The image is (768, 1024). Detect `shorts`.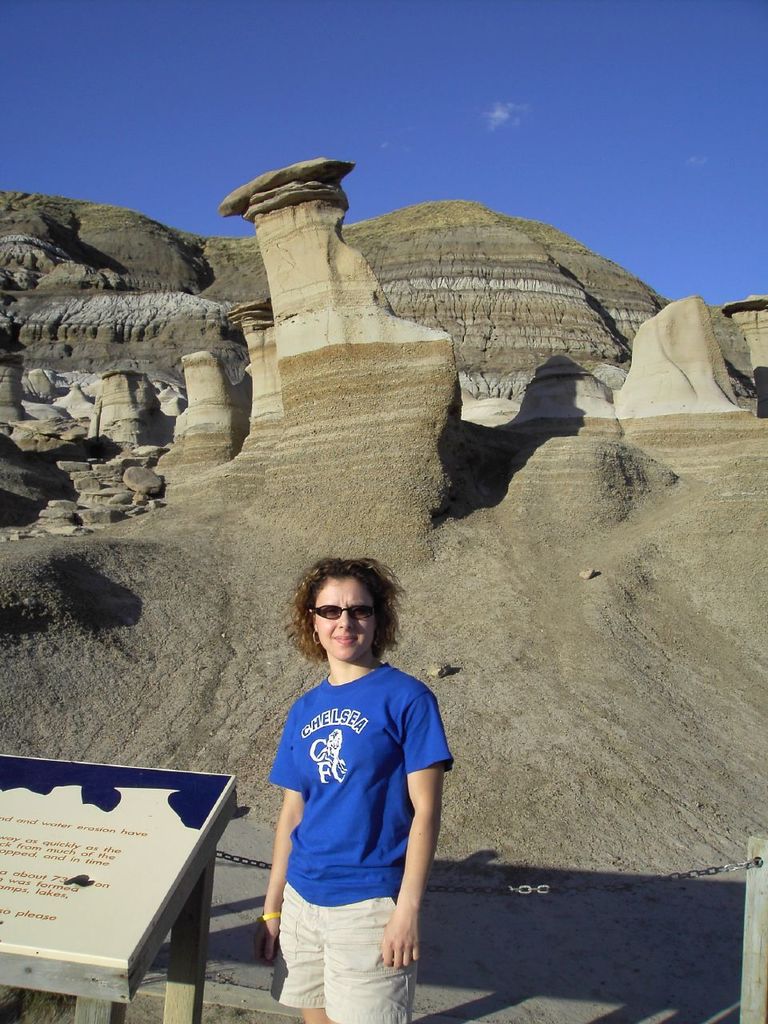
Detection: <box>254,882,426,1010</box>.
